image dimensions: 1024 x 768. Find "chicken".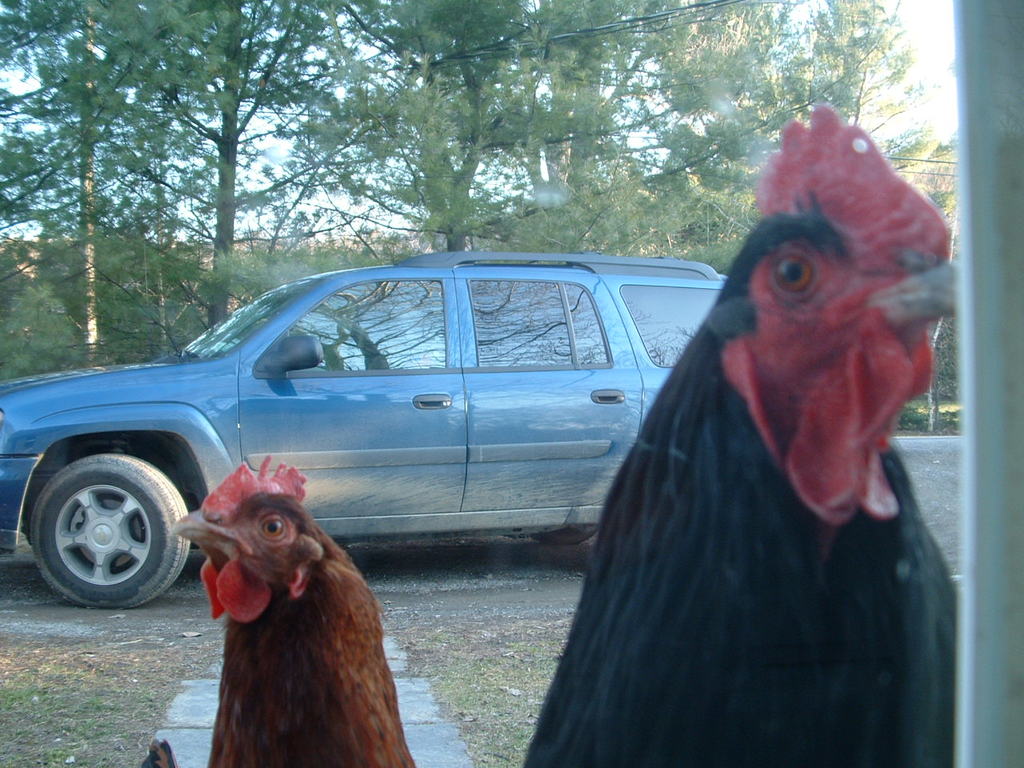
crop(513, 95, 961, 767).
